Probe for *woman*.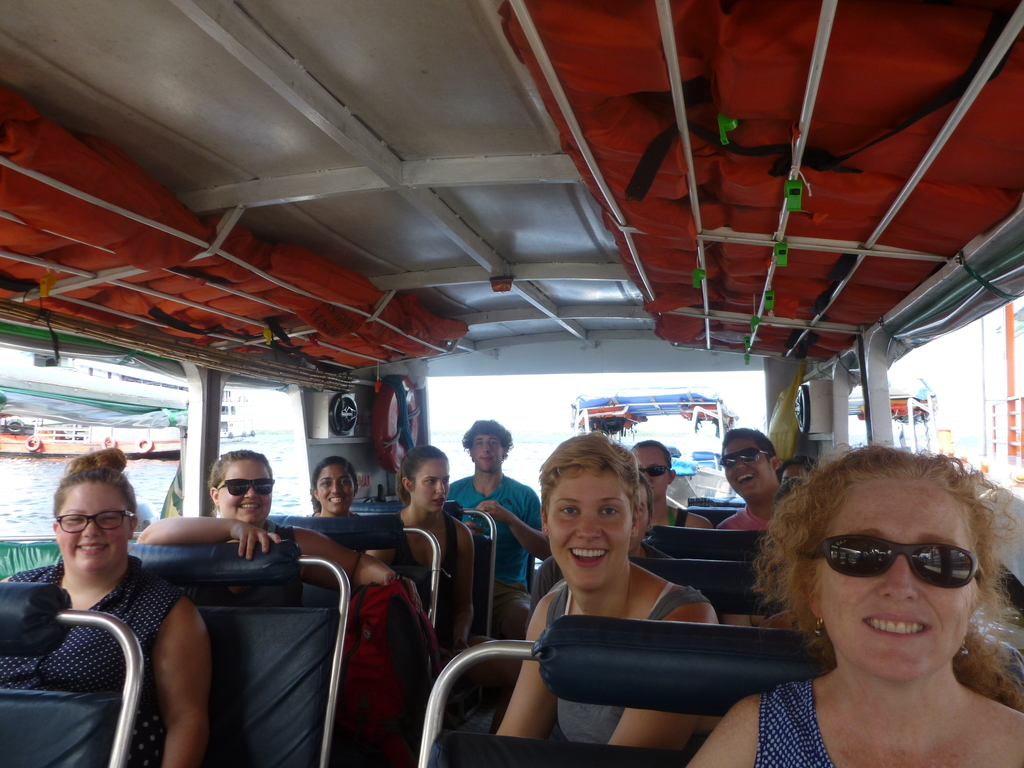
Probe result: region(705, 451, 1023, 761).
